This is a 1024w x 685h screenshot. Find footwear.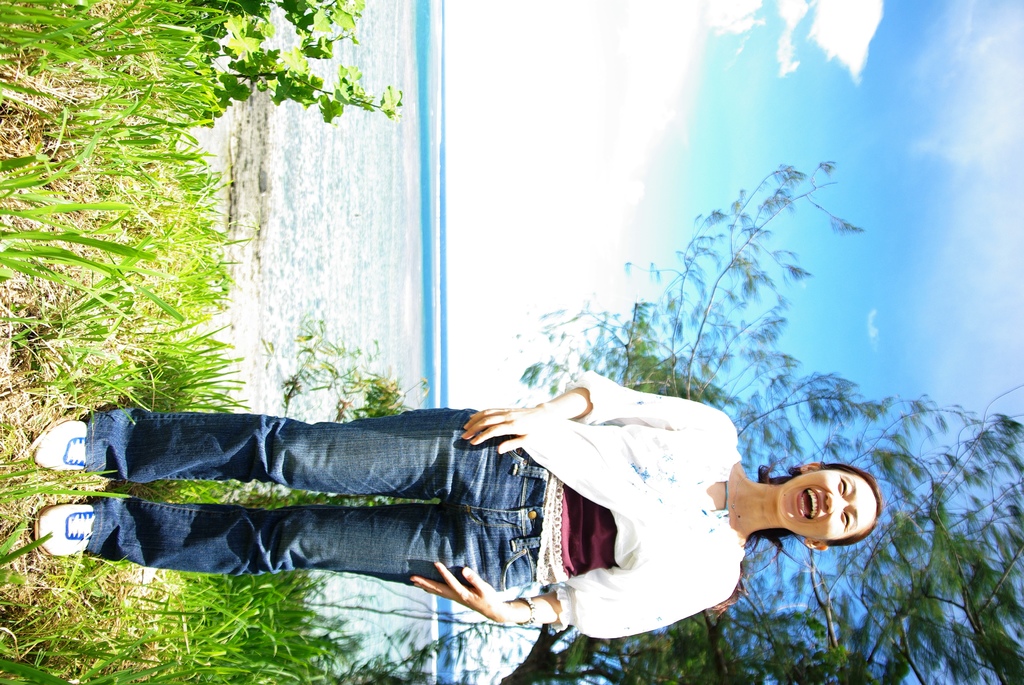
Bounding box: [37,420,89,472].
